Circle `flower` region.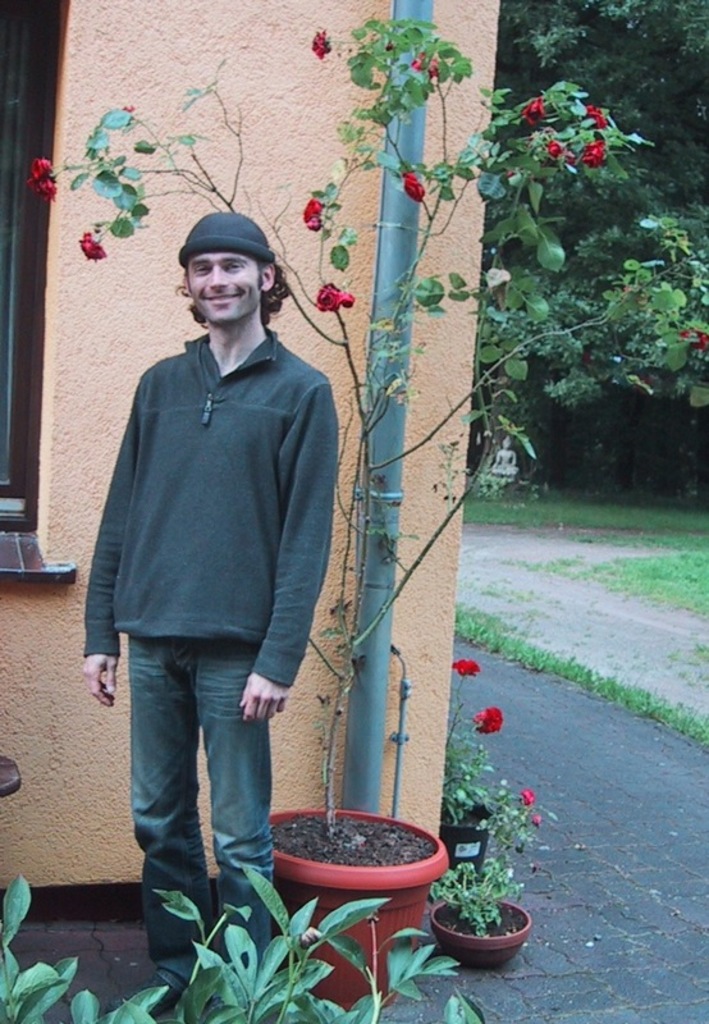
Region: (left=452, top=658, right=482, bottom=680).
